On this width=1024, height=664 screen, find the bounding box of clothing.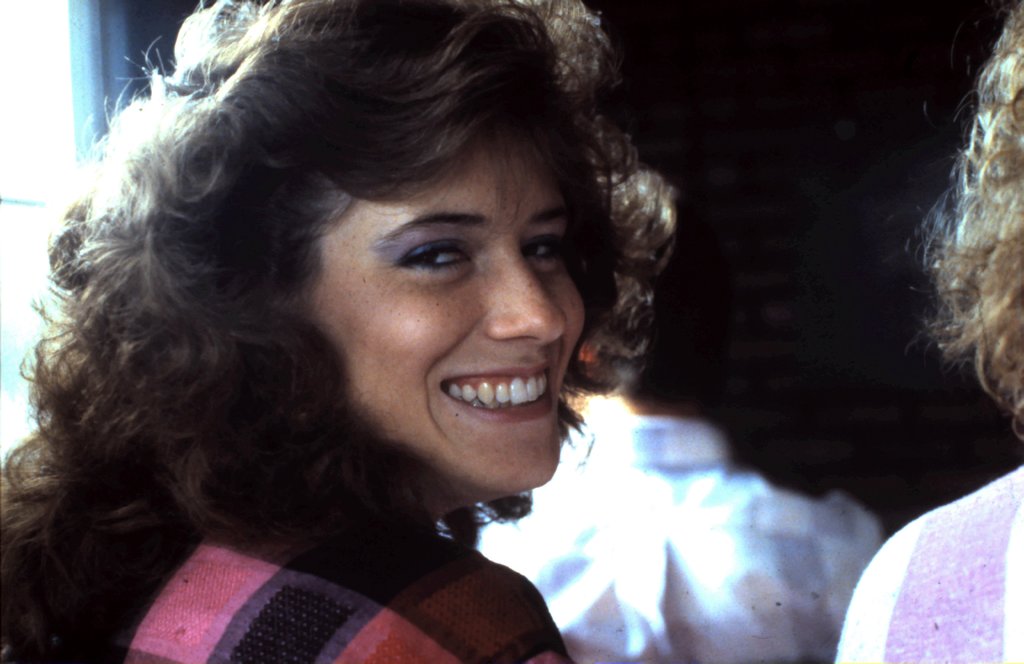
Bounding box: left=64, top=446, right=647, bottom=651.
